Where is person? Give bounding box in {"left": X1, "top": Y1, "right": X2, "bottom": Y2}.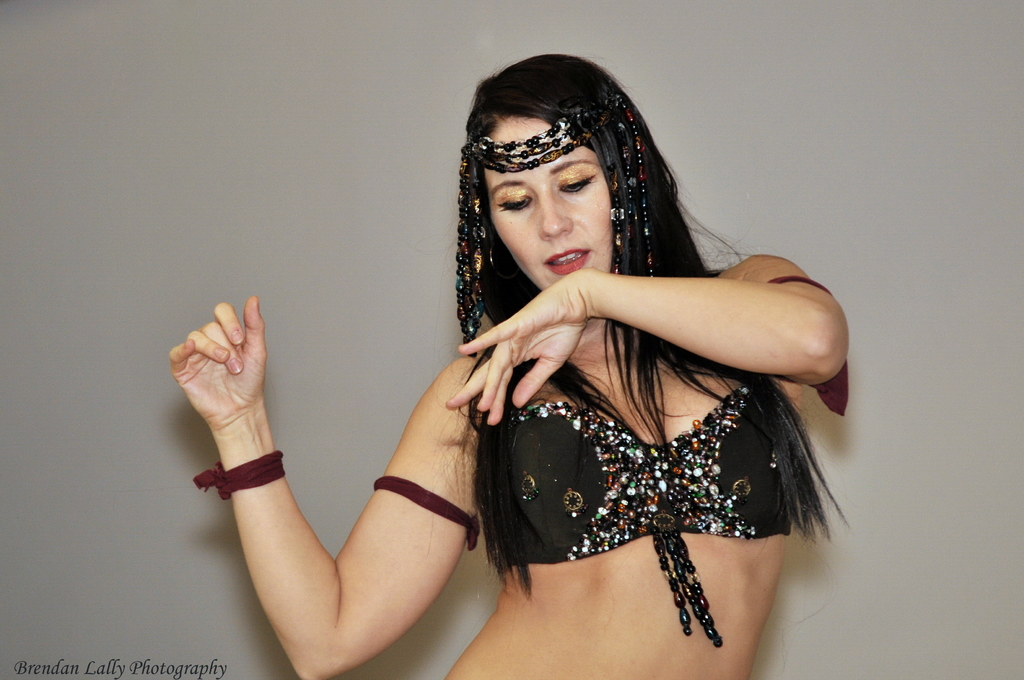
{"left": 166, "top": 50, "right": 845, "bottom": 679}.
